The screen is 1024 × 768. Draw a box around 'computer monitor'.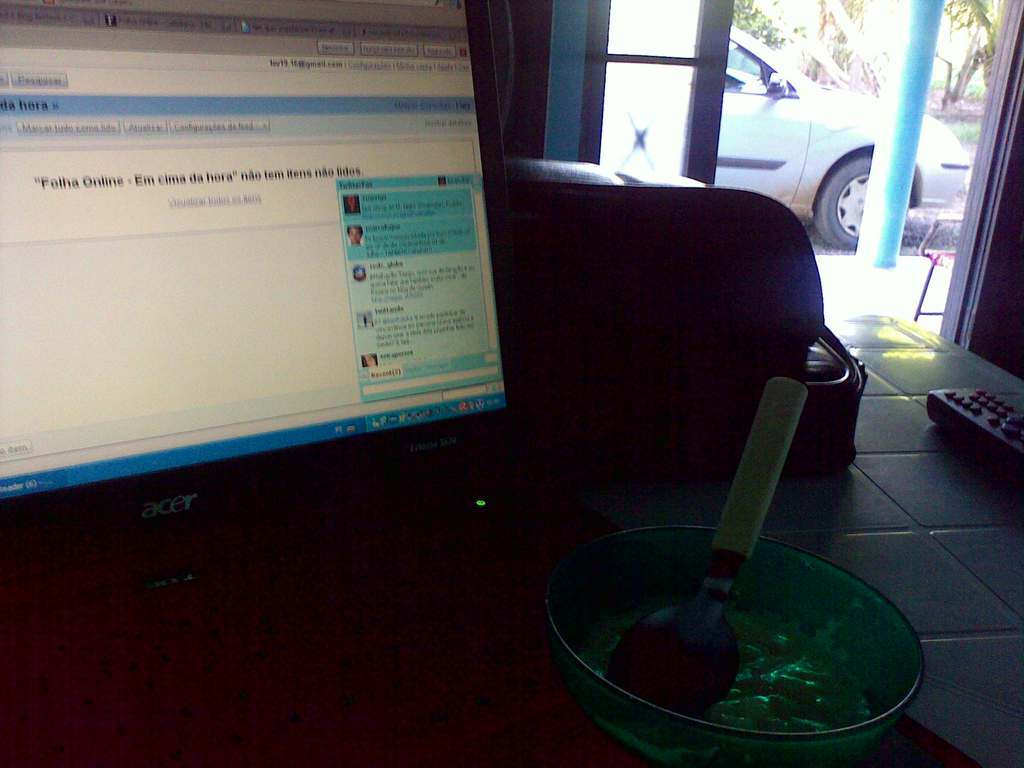
box=[36, 4, 551, 592].
